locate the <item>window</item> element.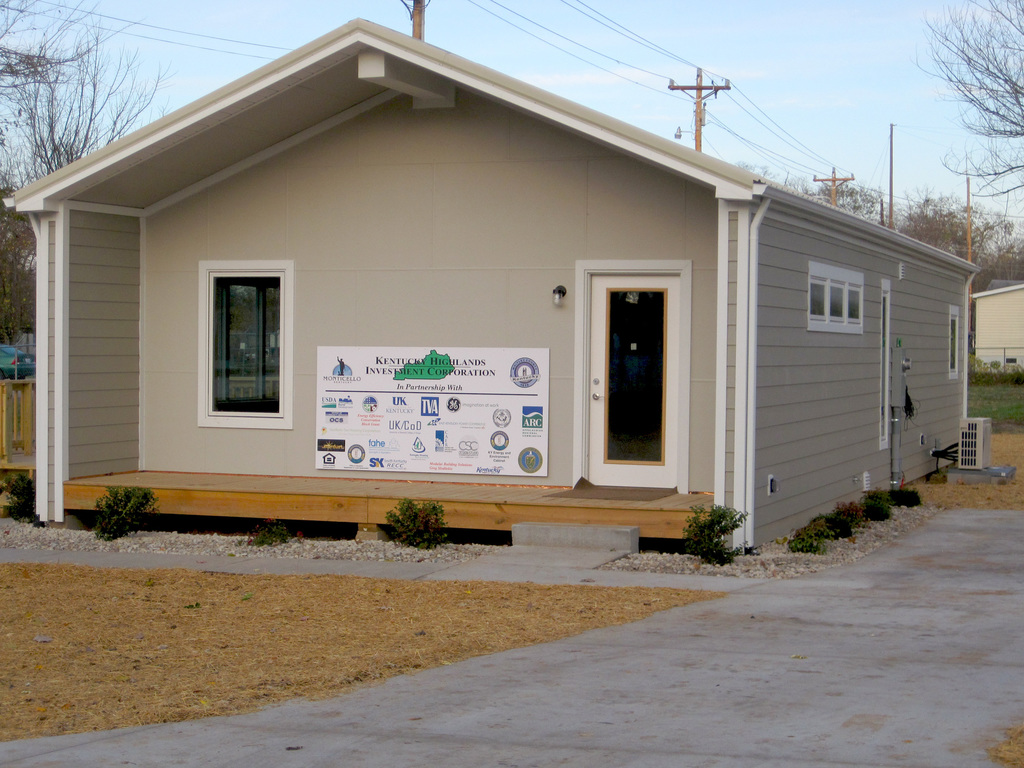
Element bbox: select_region(196, 262, 292, 427).
